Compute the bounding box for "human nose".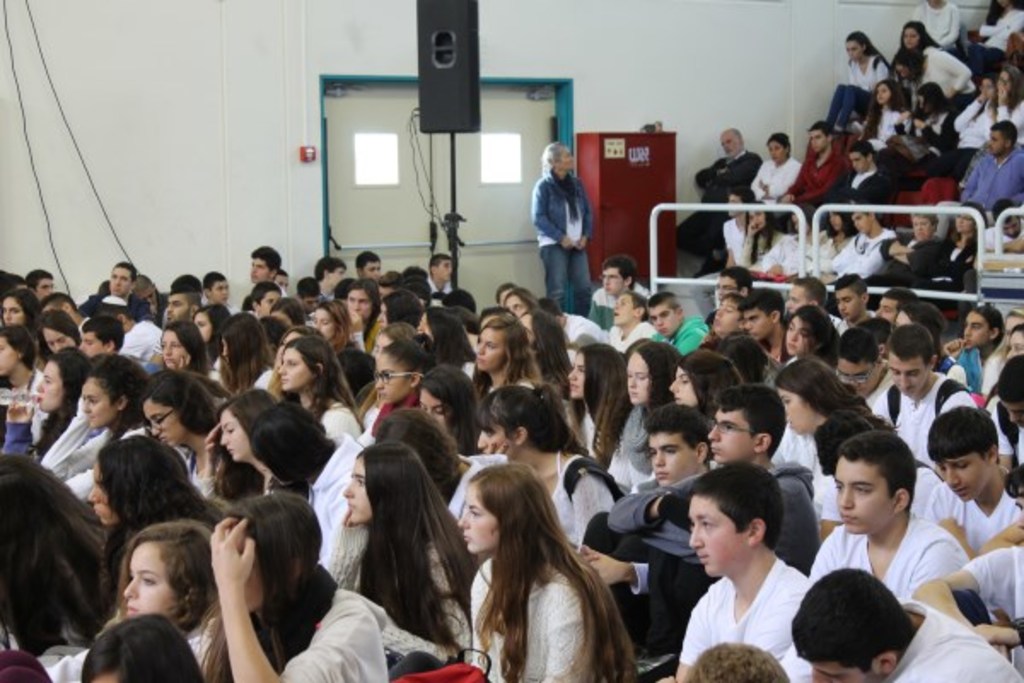
<box>478,432,486,444</box>.
